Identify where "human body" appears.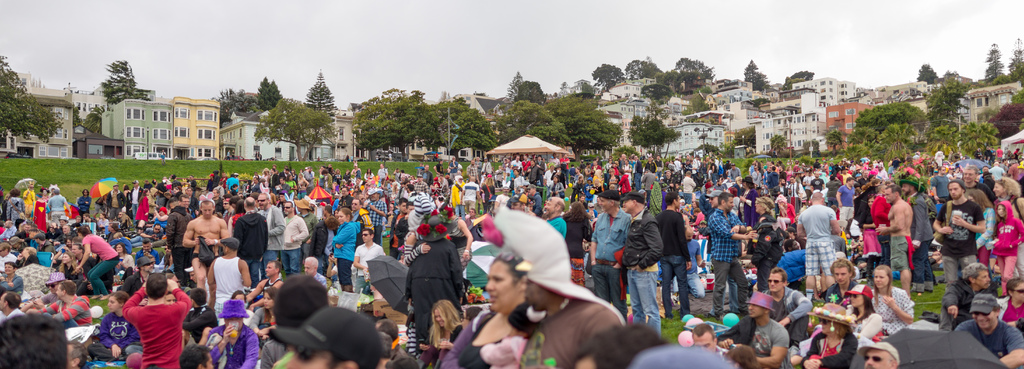
Appears at [236, 197, 267, 281].
